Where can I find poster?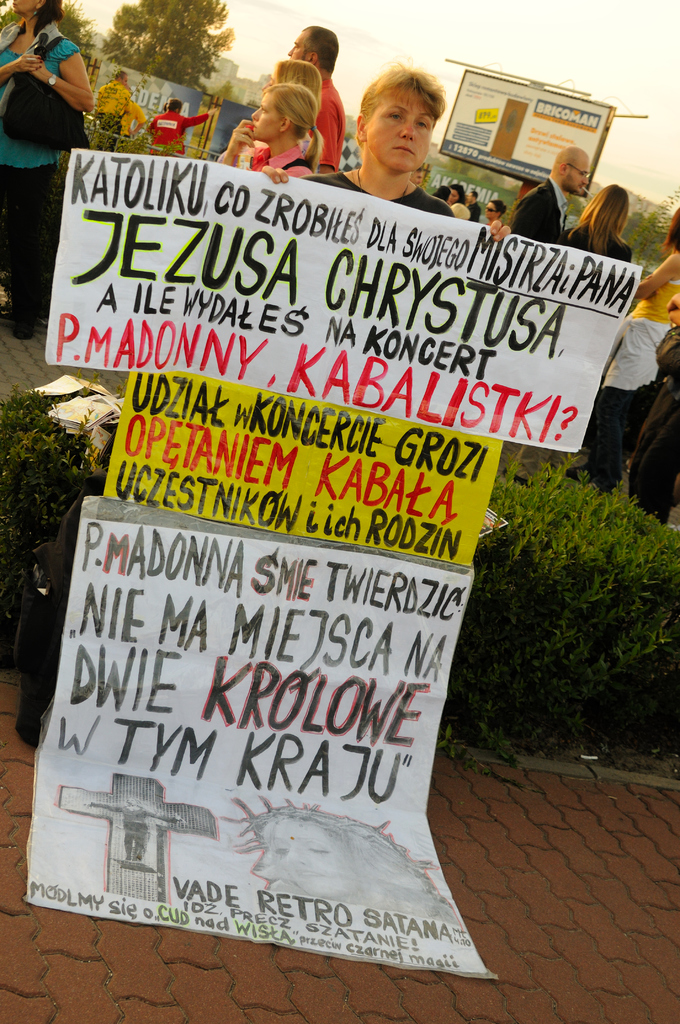
You can find it at select_region(103, 381, 507, 568).
